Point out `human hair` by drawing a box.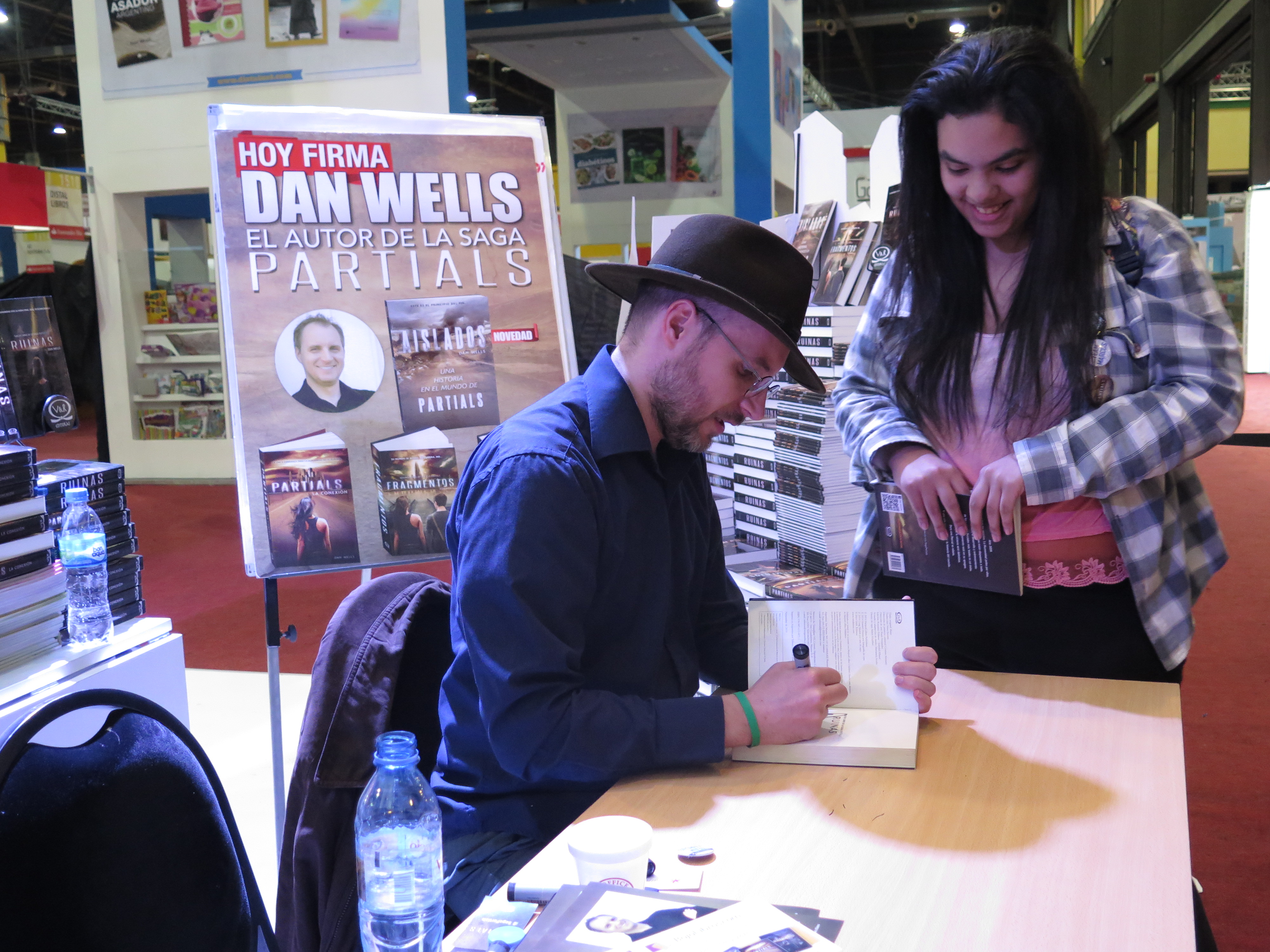
bbox=[282, 12, 353, 108].
